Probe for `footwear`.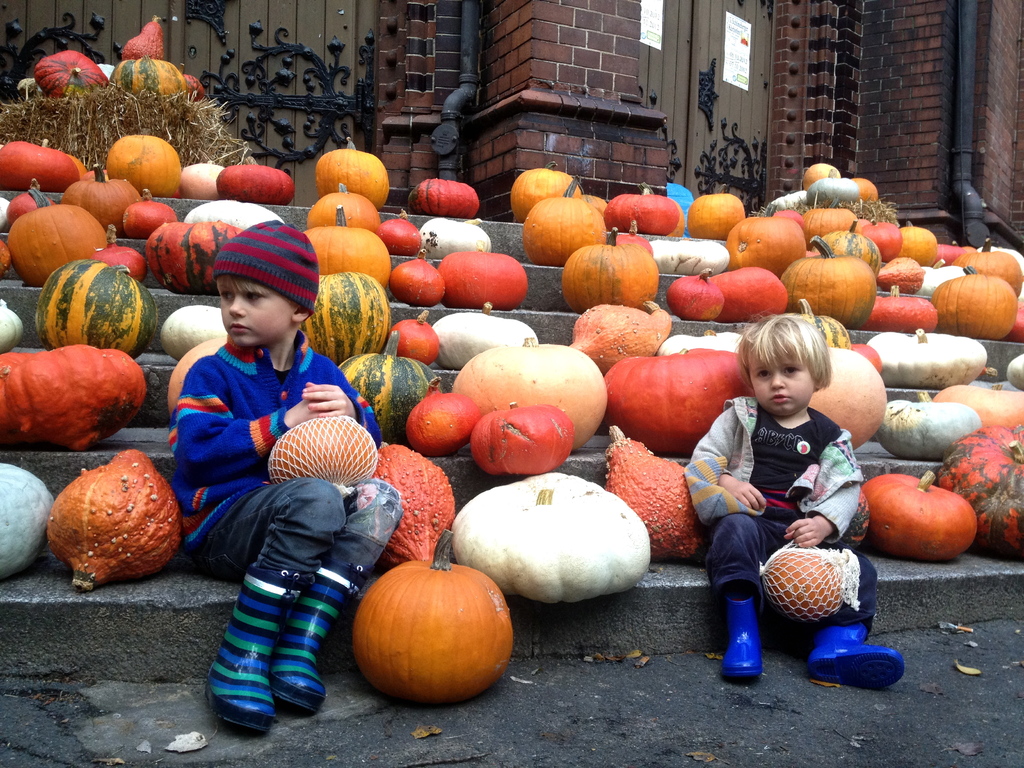
Probe result: bbox(713, 585, 769, 685).
